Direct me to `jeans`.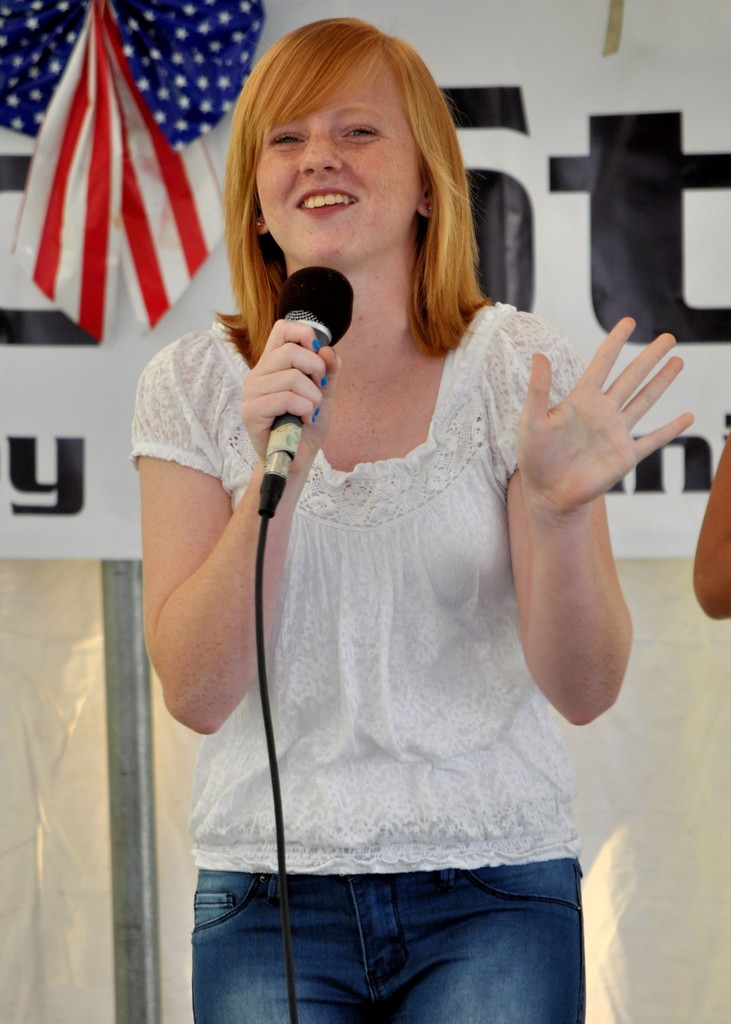
Direction: (left=190, top=846, right=595, bottom=1018).
